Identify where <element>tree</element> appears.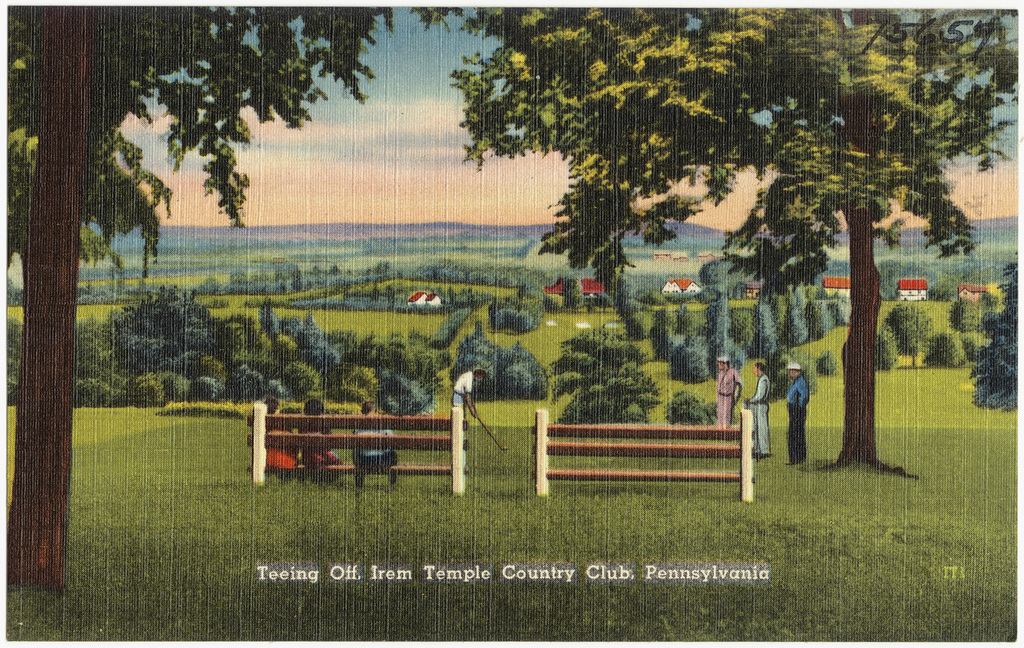
Appears at crop(976, 253, 1023, 413).
